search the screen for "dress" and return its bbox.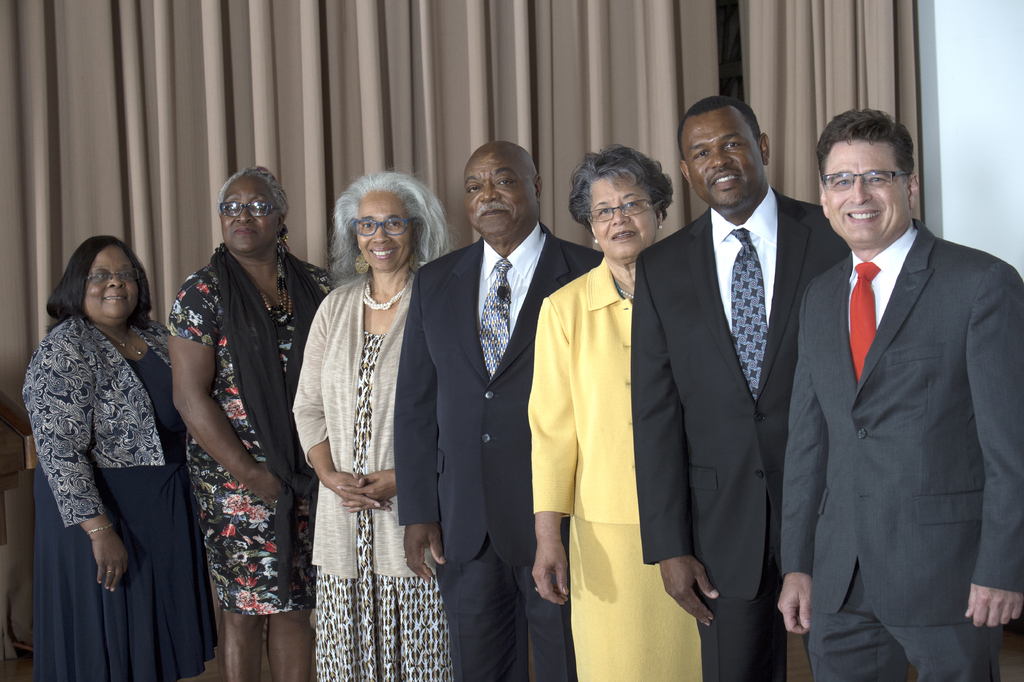
Found: {"x1": 164, "y1": 245, "x2": 329, "y2": 617}.
